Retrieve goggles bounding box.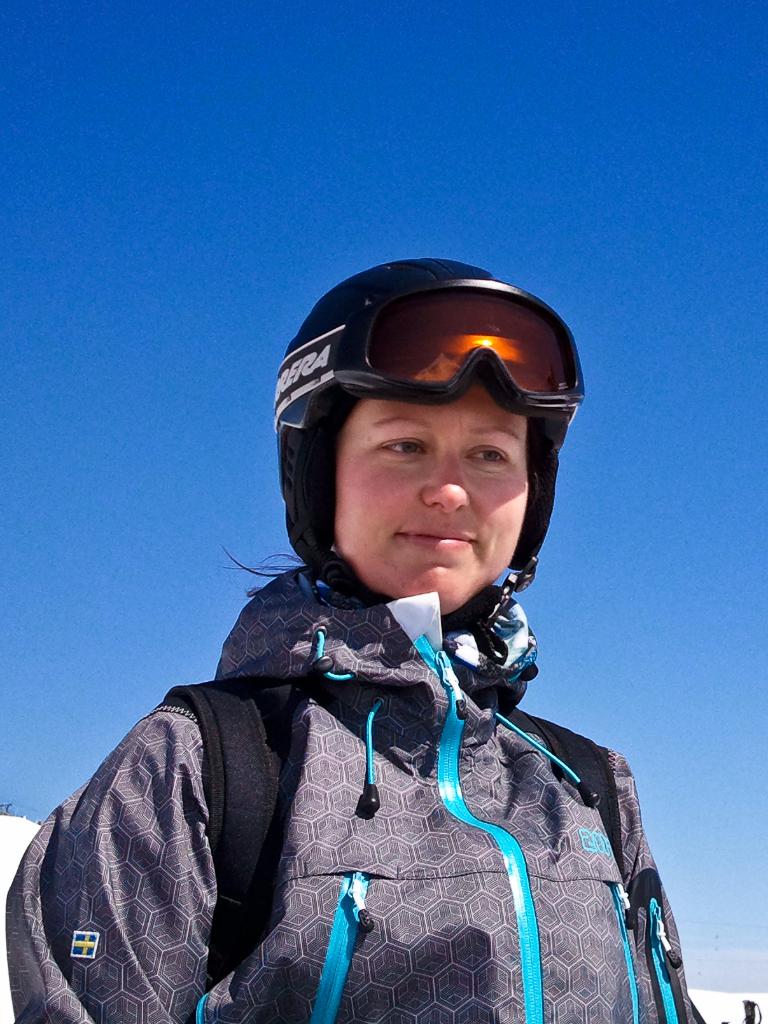
Bounding box: (x1=268, y1=268, x2=588, y2=429).
